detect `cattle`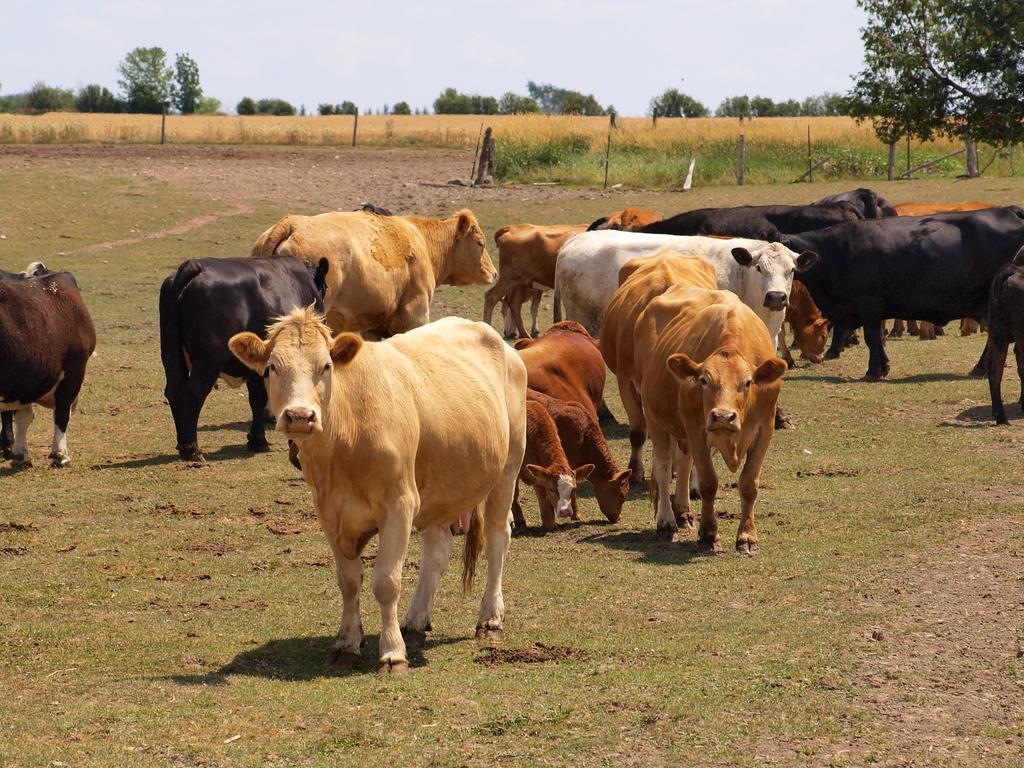
<bbox>452, 399, 596, 532</bbox>
